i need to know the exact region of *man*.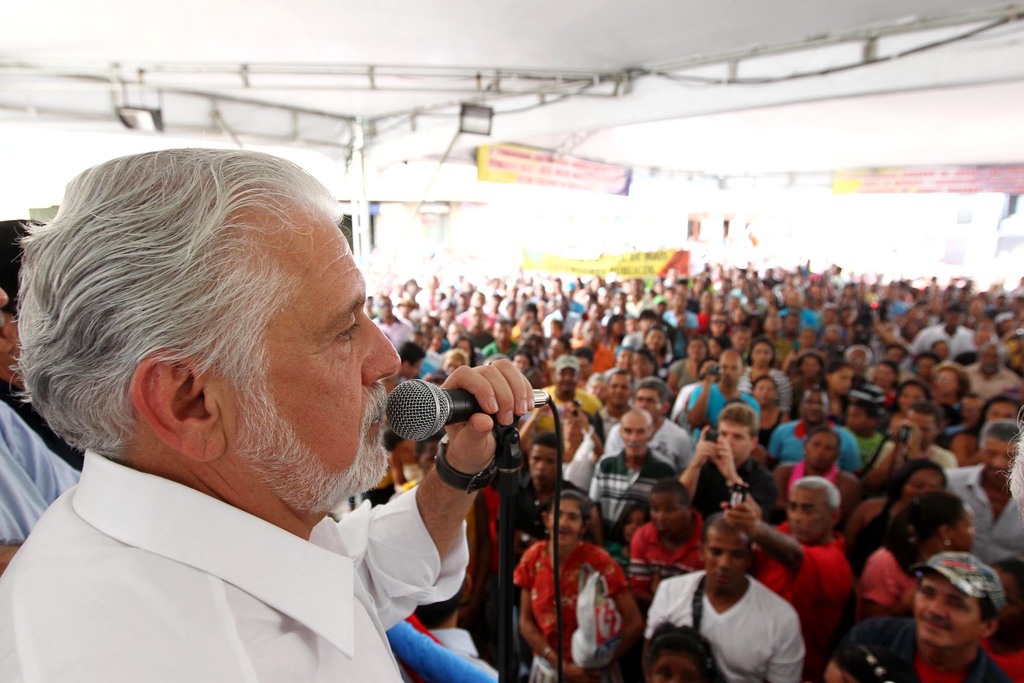
Region: 945, 418, 1023, 565.
